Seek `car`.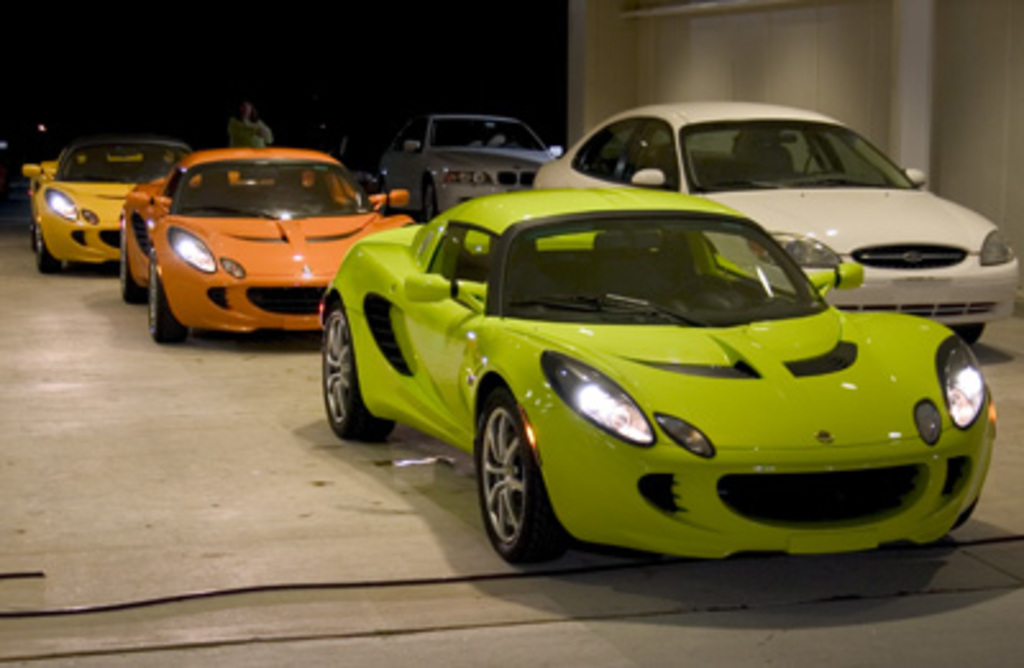
box(376, 113, 563, 218).
